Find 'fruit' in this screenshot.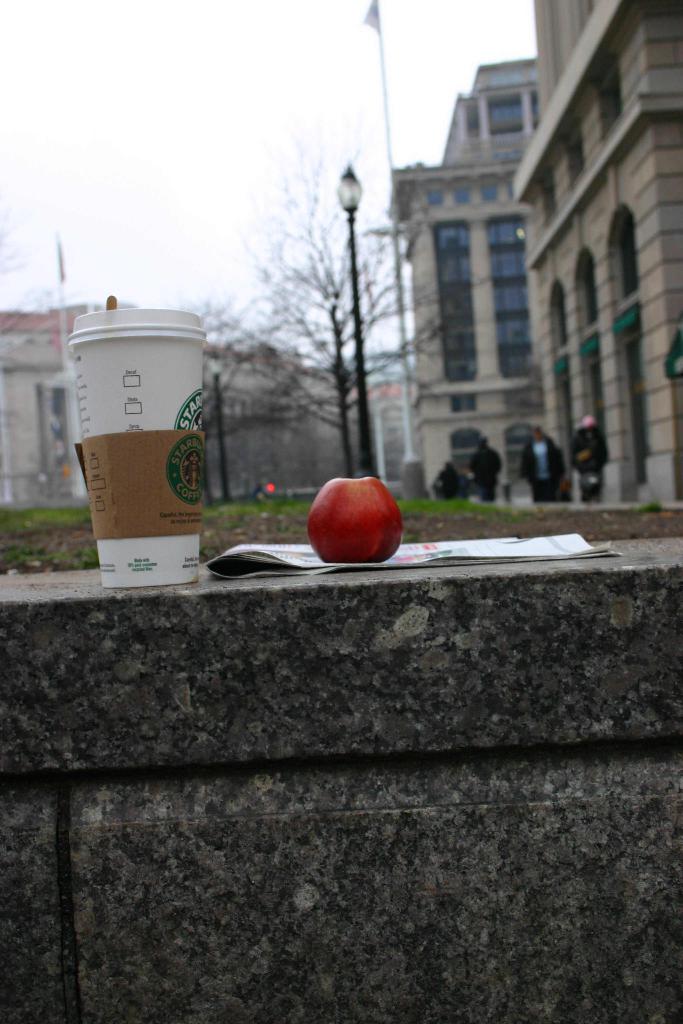
The bounding box for 'fruit' is [300,468,404,556].
